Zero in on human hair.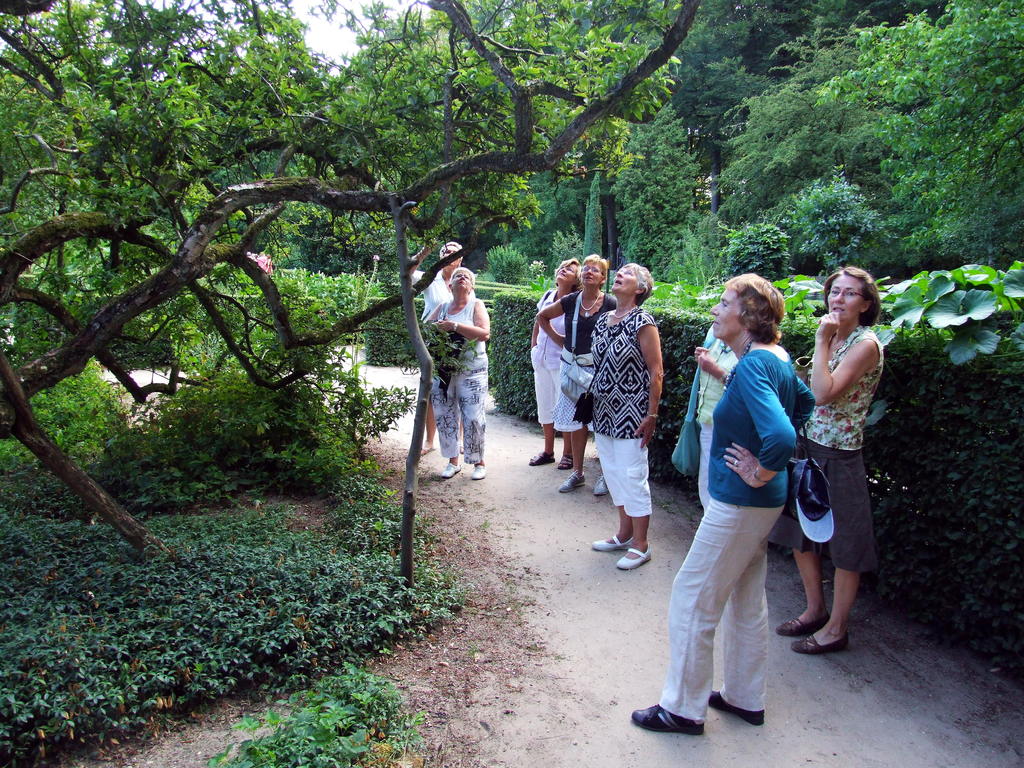
Zeroed in: <region>557, 259, 580, 282</region>.
